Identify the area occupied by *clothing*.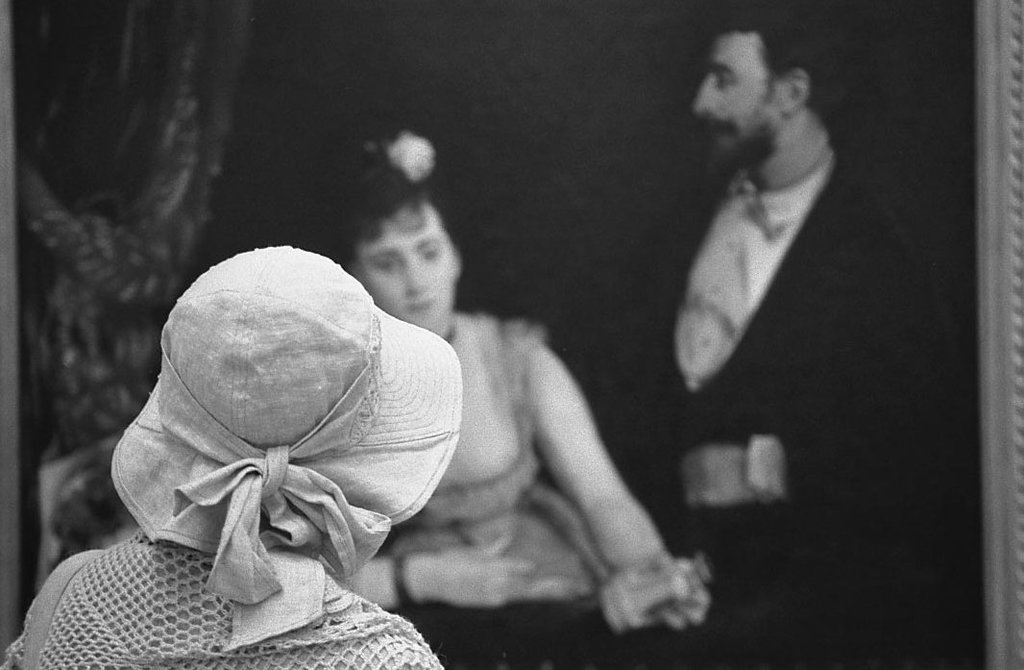
Area: {"left": 0, "top": 528, "right": 463, "bottom": 669}.
